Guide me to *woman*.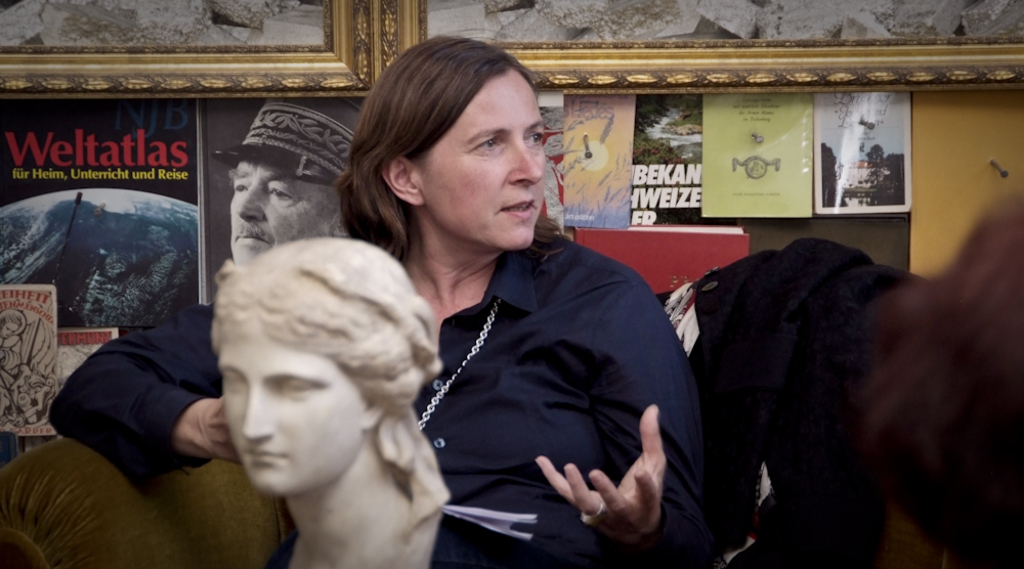
Guidance: {"left": 208, "top": 240, "right": 439, "bottom": 568}.
